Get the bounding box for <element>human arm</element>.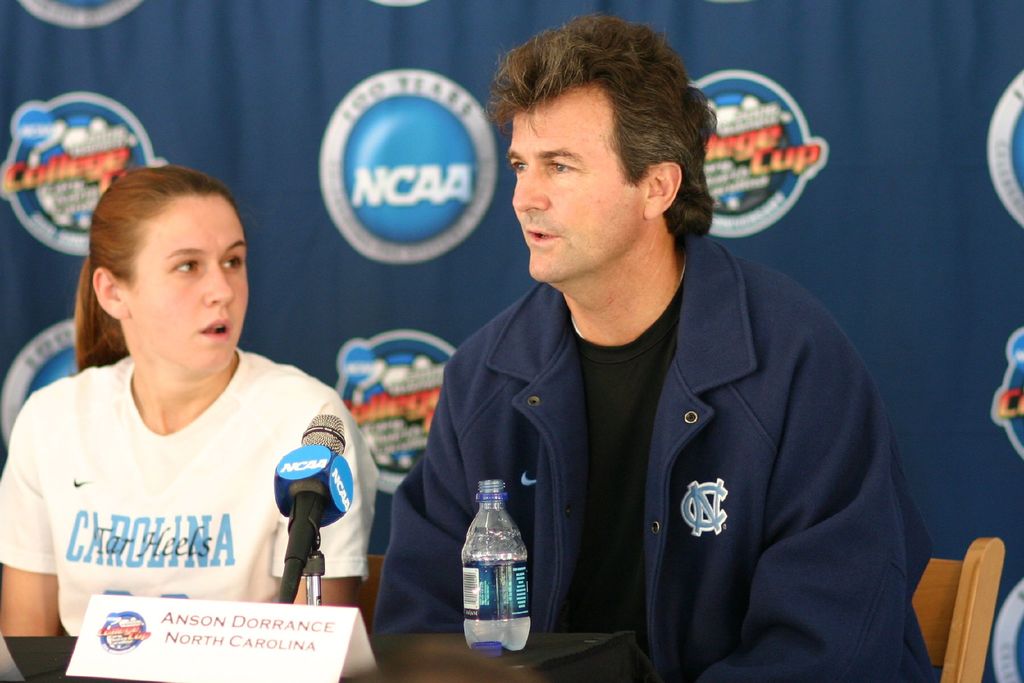
l=378, t=359, r=475, b=634.
